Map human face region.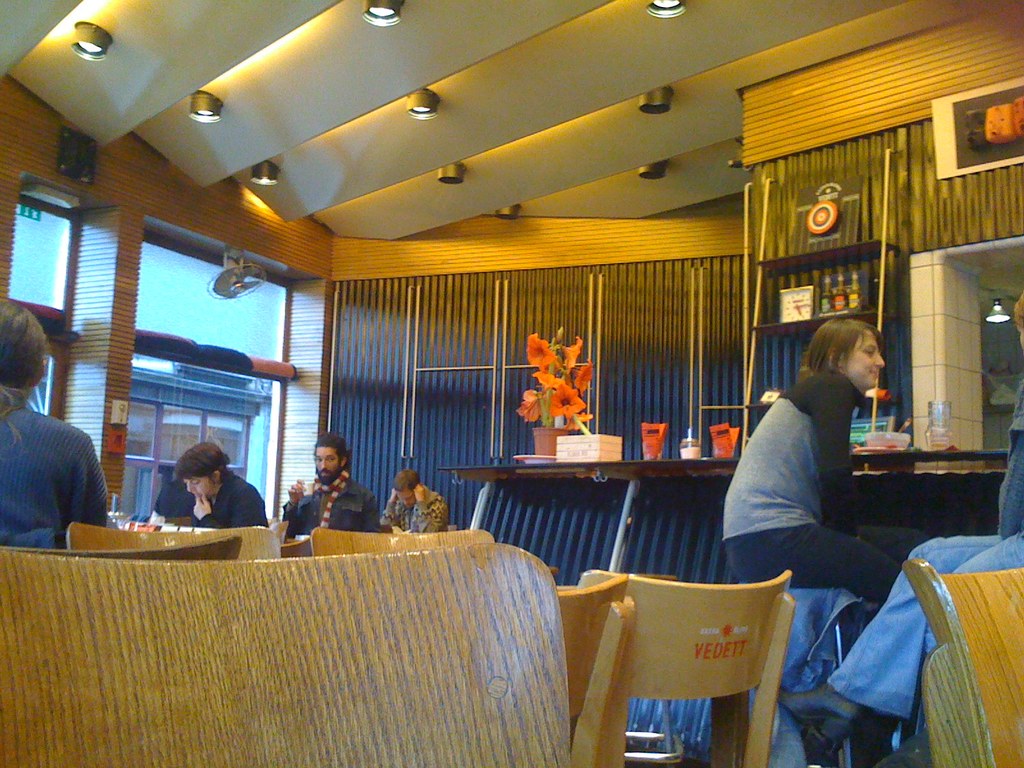
Mapped to (left=315, top=445, right=339, bottom=484).
